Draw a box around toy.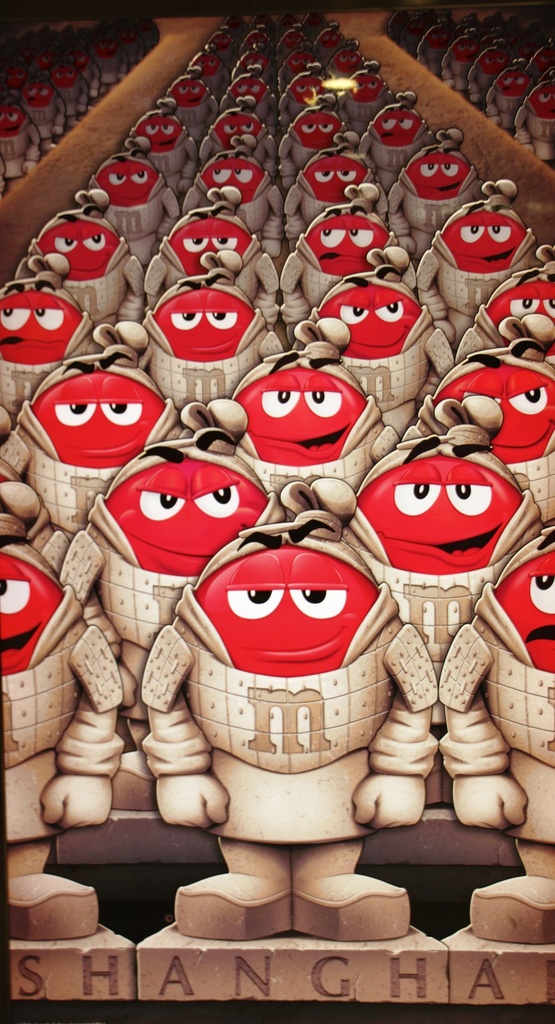
rect(83, 35, 123, 84).
